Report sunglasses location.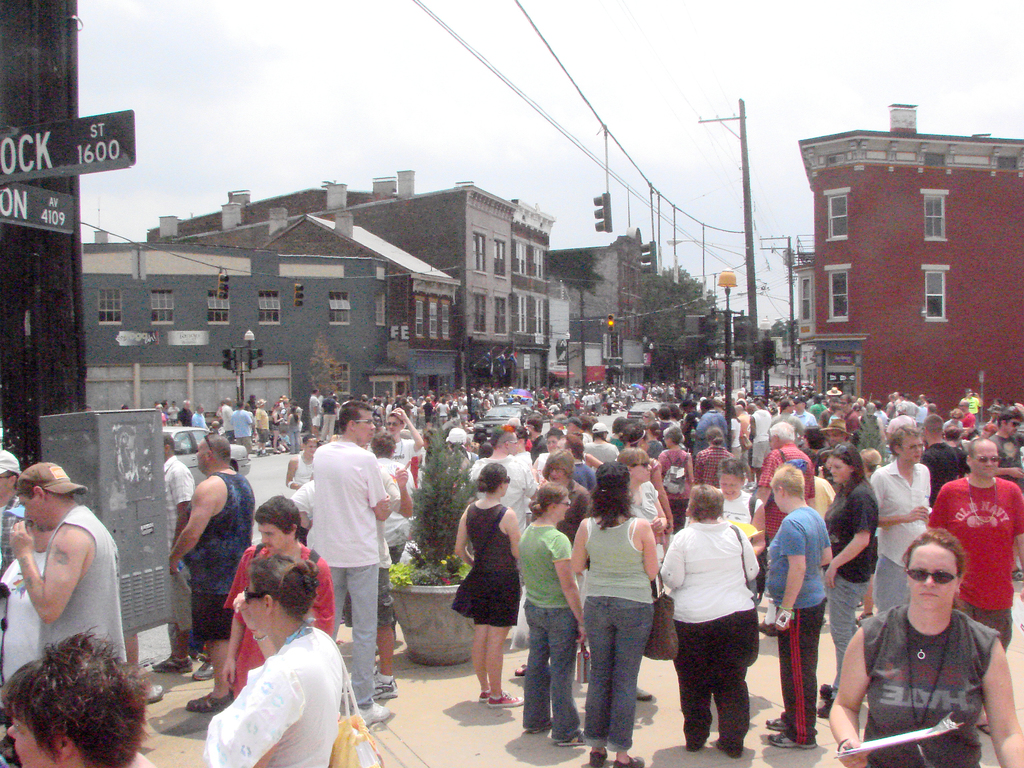
Report: <box>975,456,1002,463</box>.
